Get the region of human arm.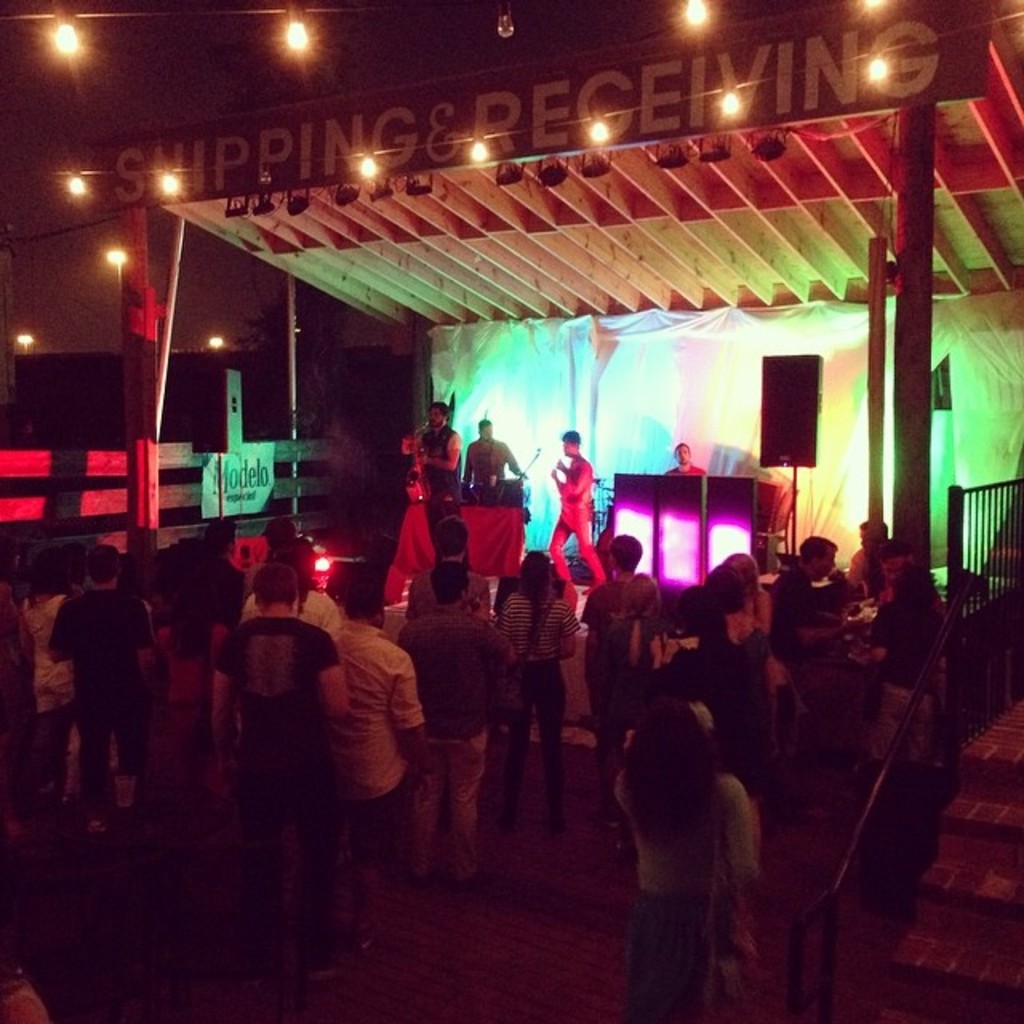
l=722, t=782, r=763, b=885.
